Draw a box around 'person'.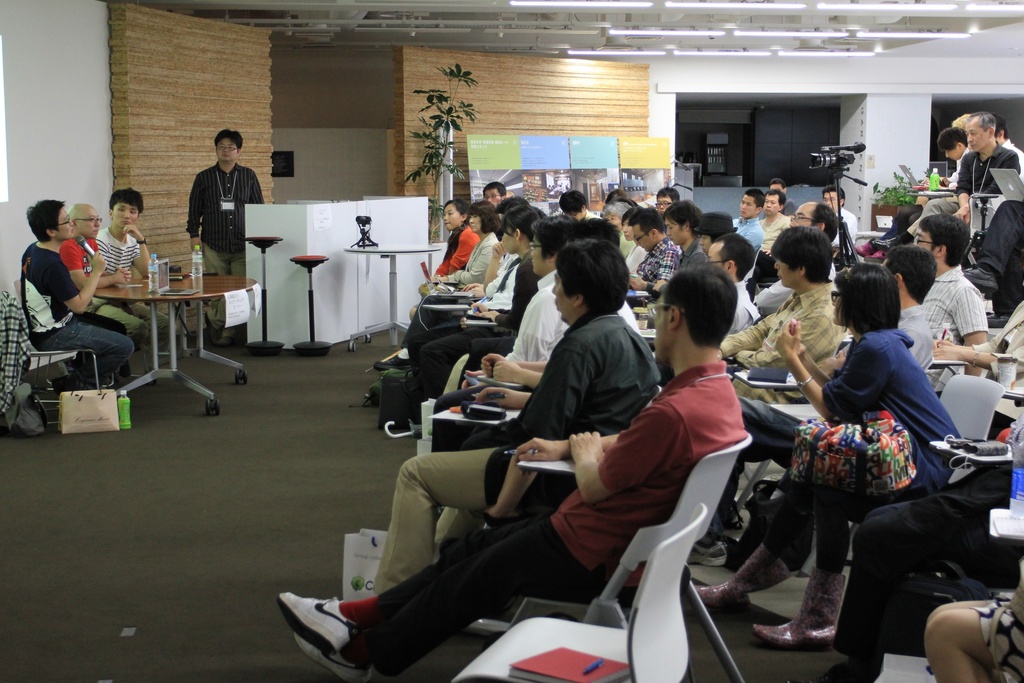
x1=821 y1=183 x2=860 y2=245.
